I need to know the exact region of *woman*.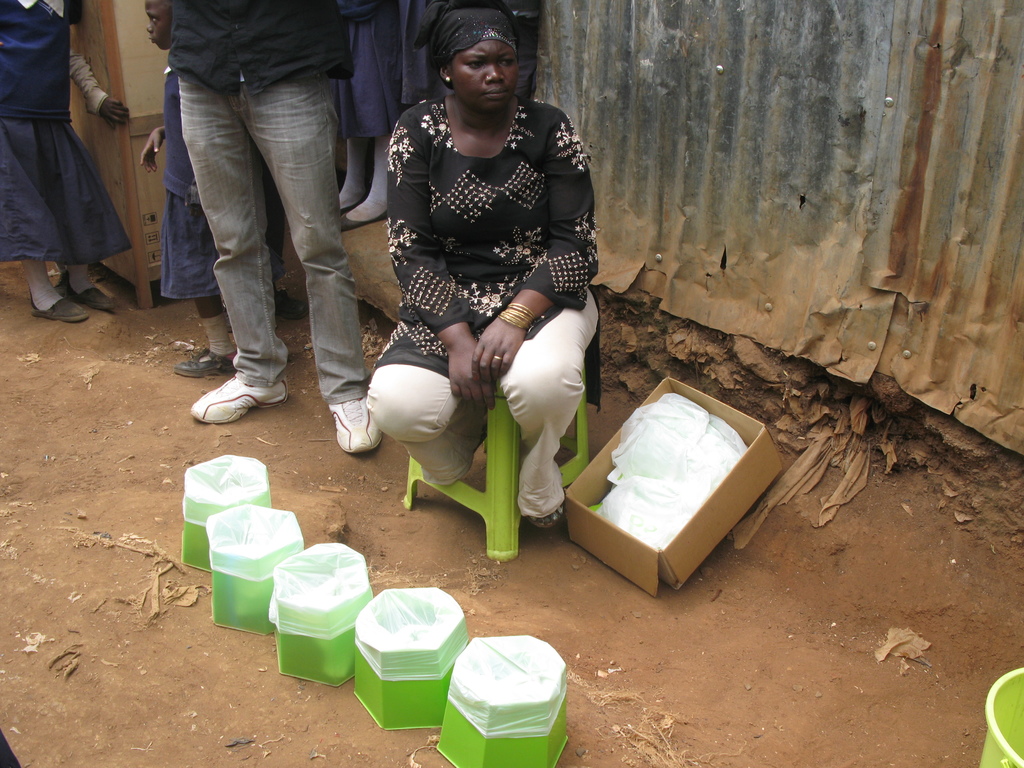
Region: {"left": 348, "top": 18, "right": 607, "bottom": 564}.
